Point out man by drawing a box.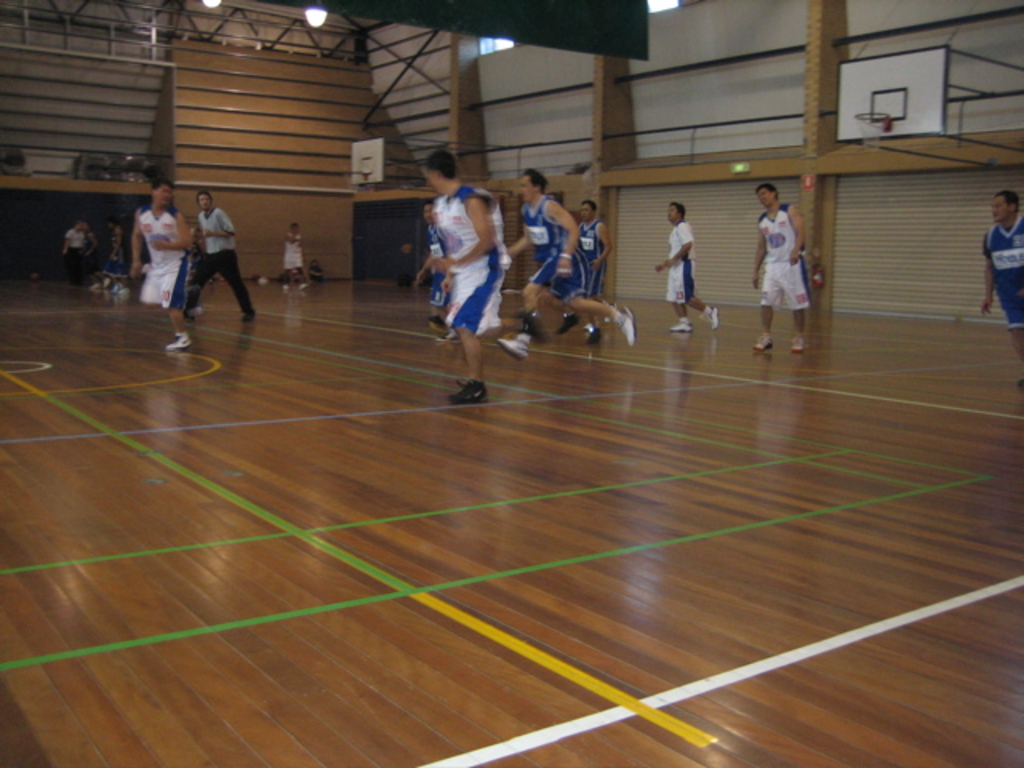
x1=568 y1=194 x2=616 y2=339.
